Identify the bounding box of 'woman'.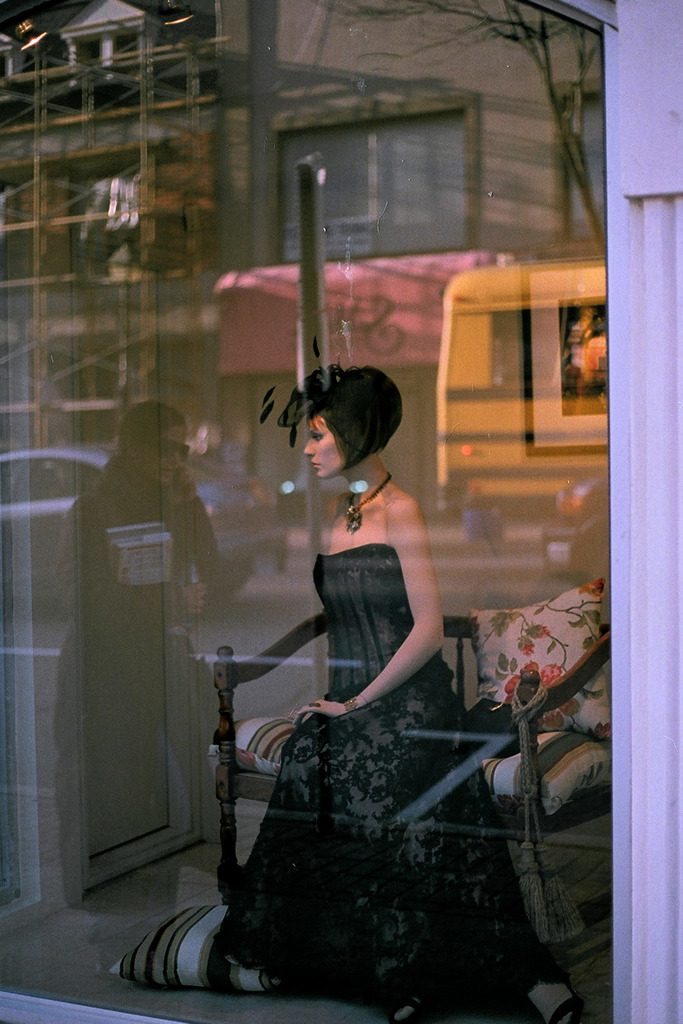
[210, 301, 484, 968].
